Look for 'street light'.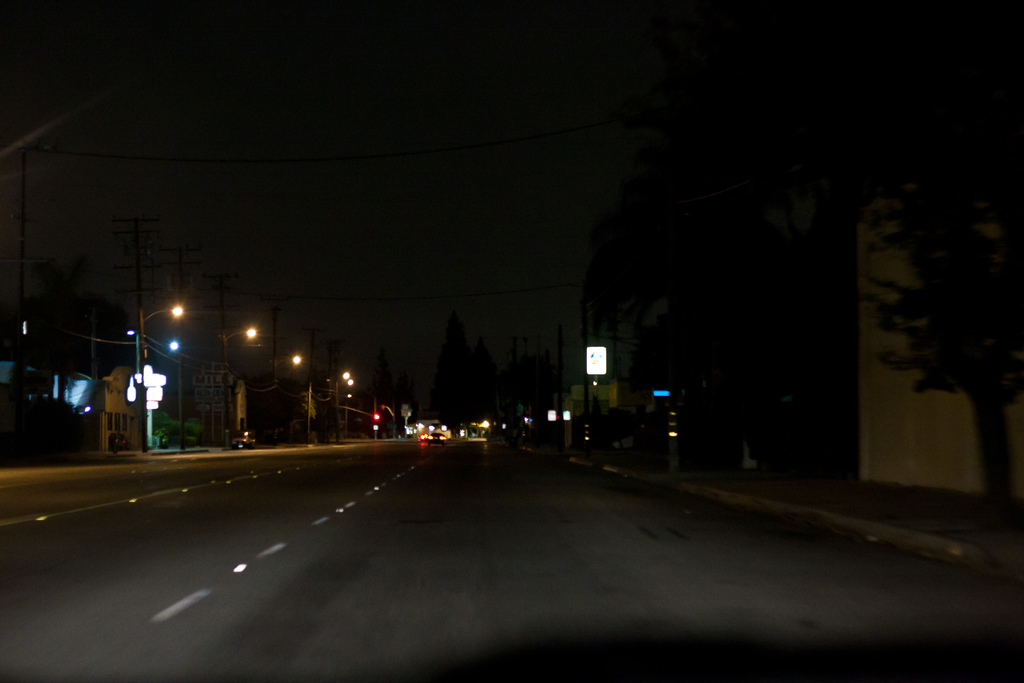
Found: select_region(330, 368, 354, 448).
